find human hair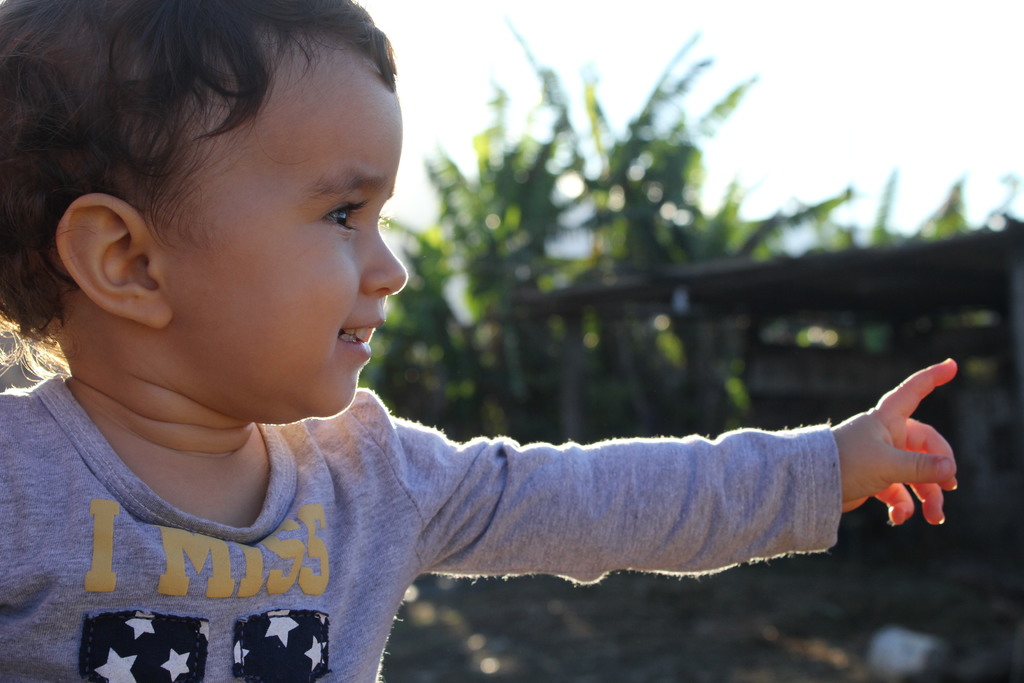
<box>0,0,390,320</box>
